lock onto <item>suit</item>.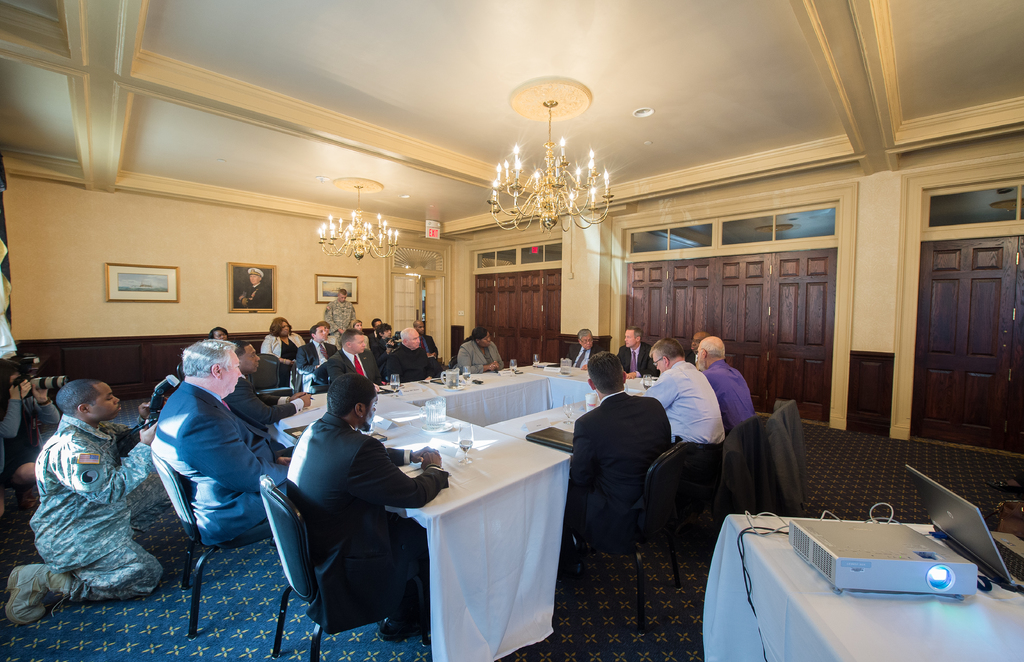
Locked: x1=456 y1=340 x2=508 y2=375.
